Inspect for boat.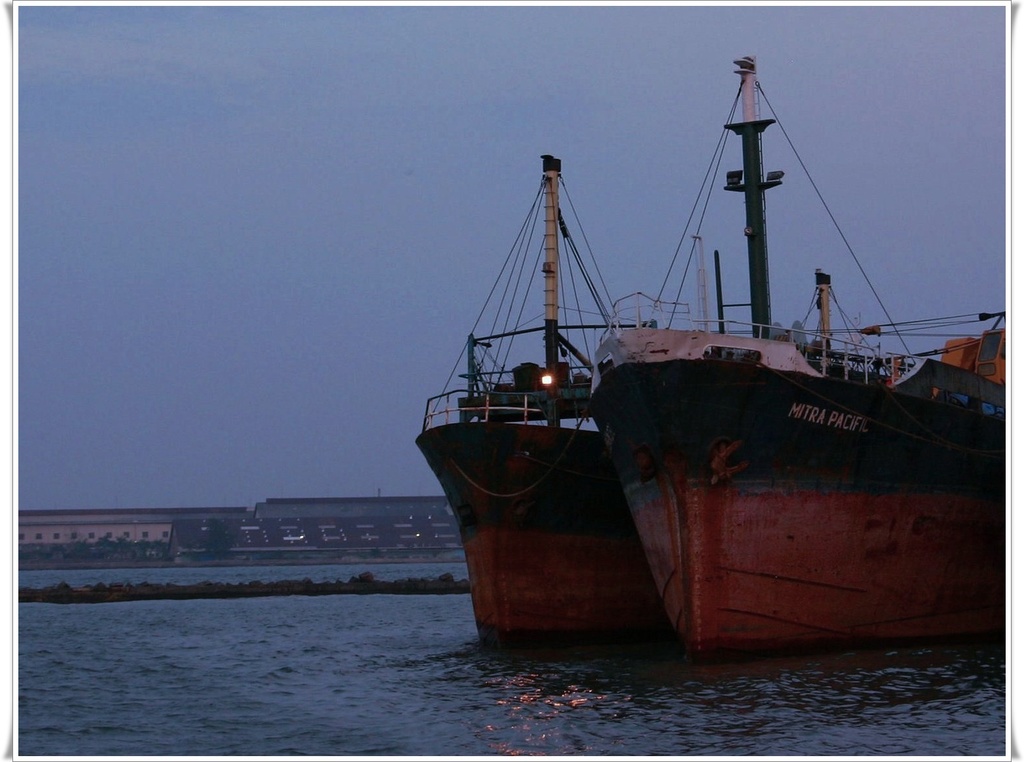
Inspection: (x1=586, y1=60, x2=998, y2=670).
